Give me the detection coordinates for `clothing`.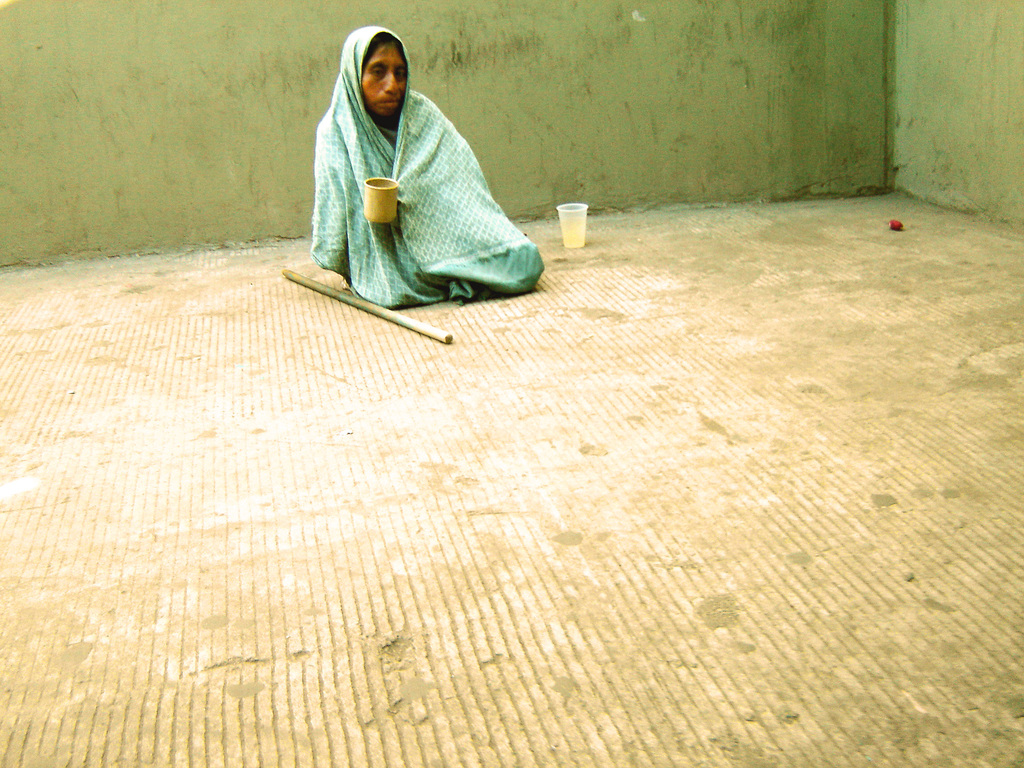
Rect(294, 36, 541, 298).
